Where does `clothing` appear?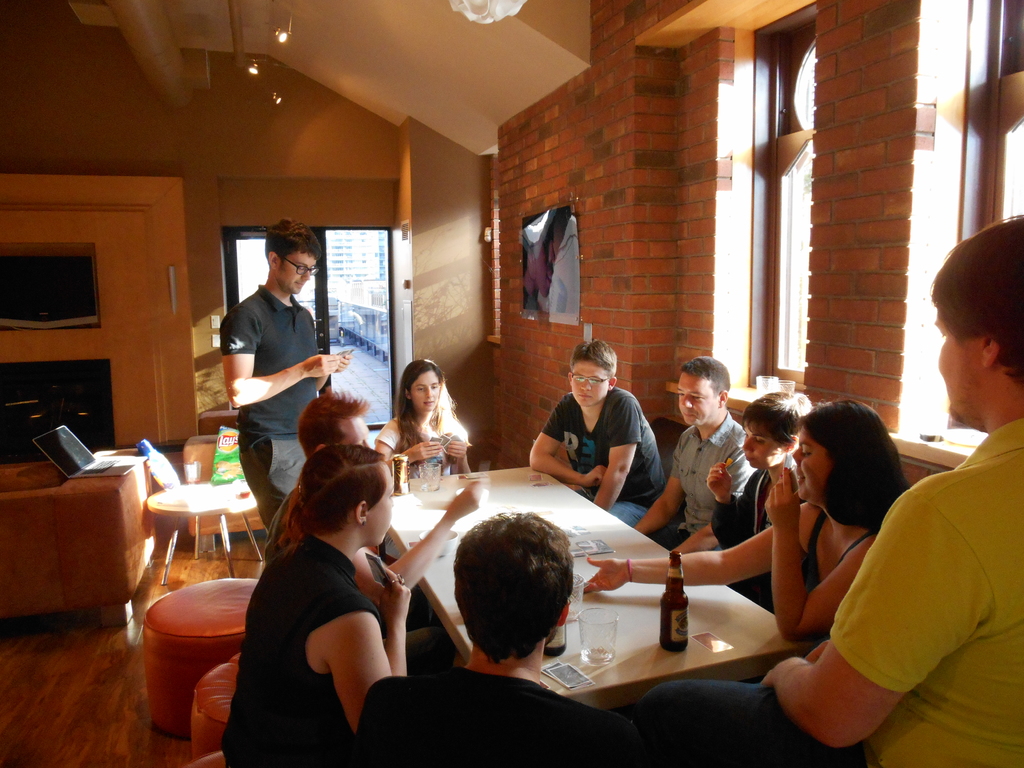
Appears at bbox=(836, 416, 1022, 761).
